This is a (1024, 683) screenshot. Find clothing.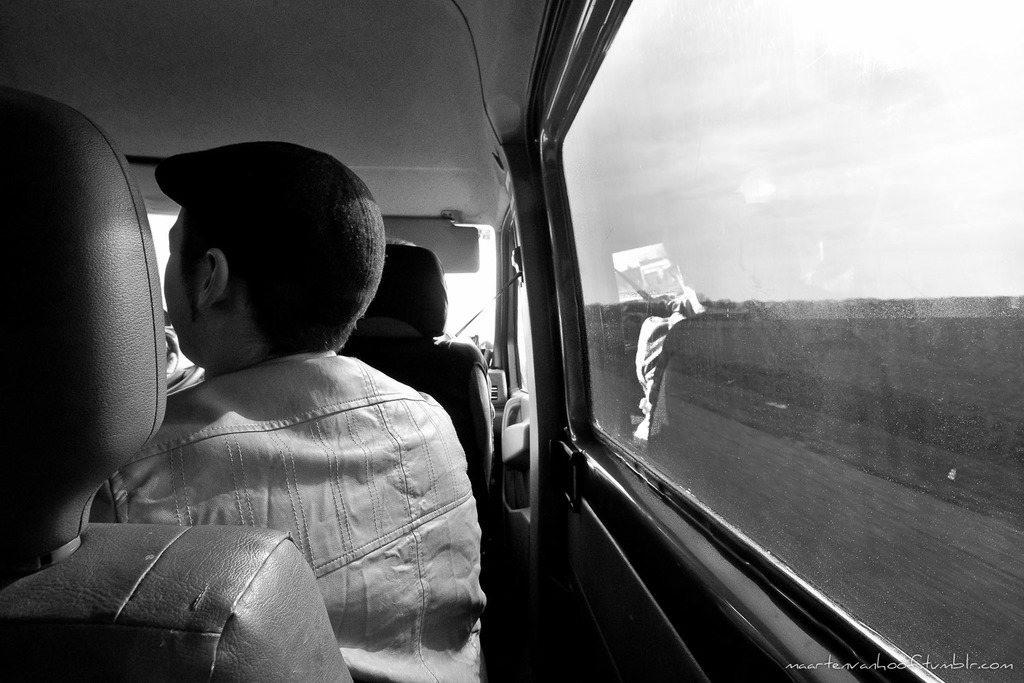
Bounding box: 66 268 487 671.
